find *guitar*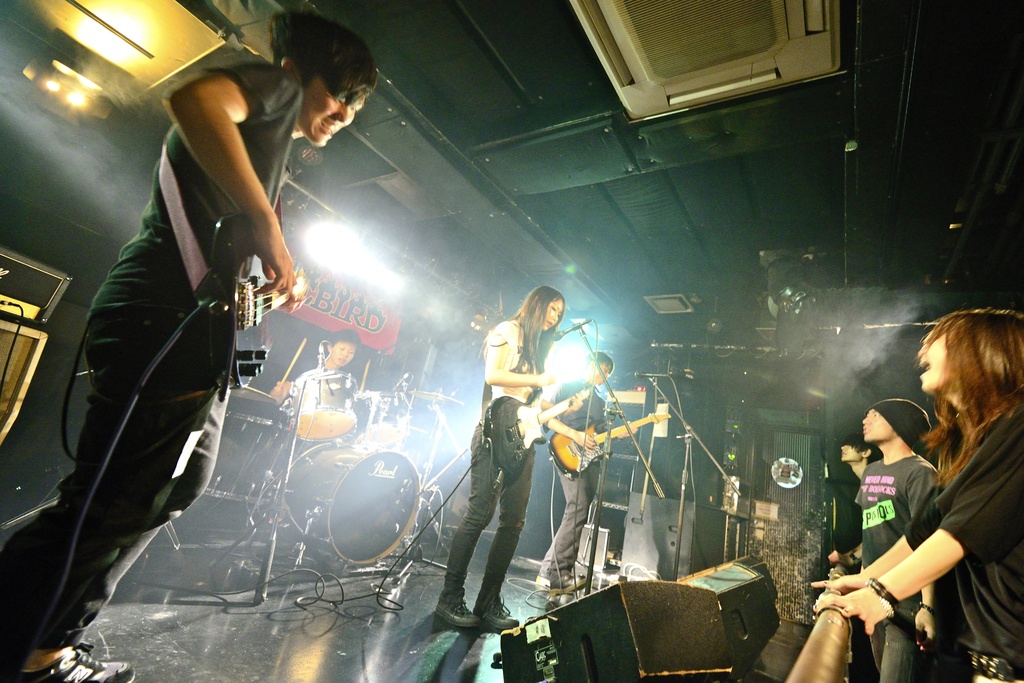
select_region(473, 353, 619, 501)
